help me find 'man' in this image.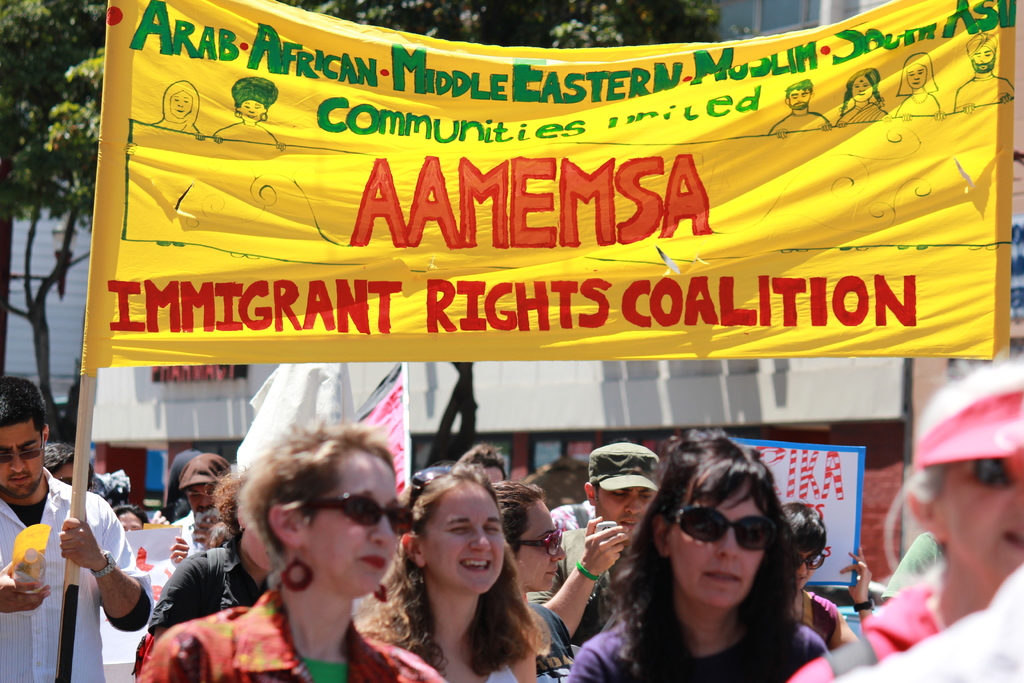
Found it: bbox=(169, 452, 235, 559).
